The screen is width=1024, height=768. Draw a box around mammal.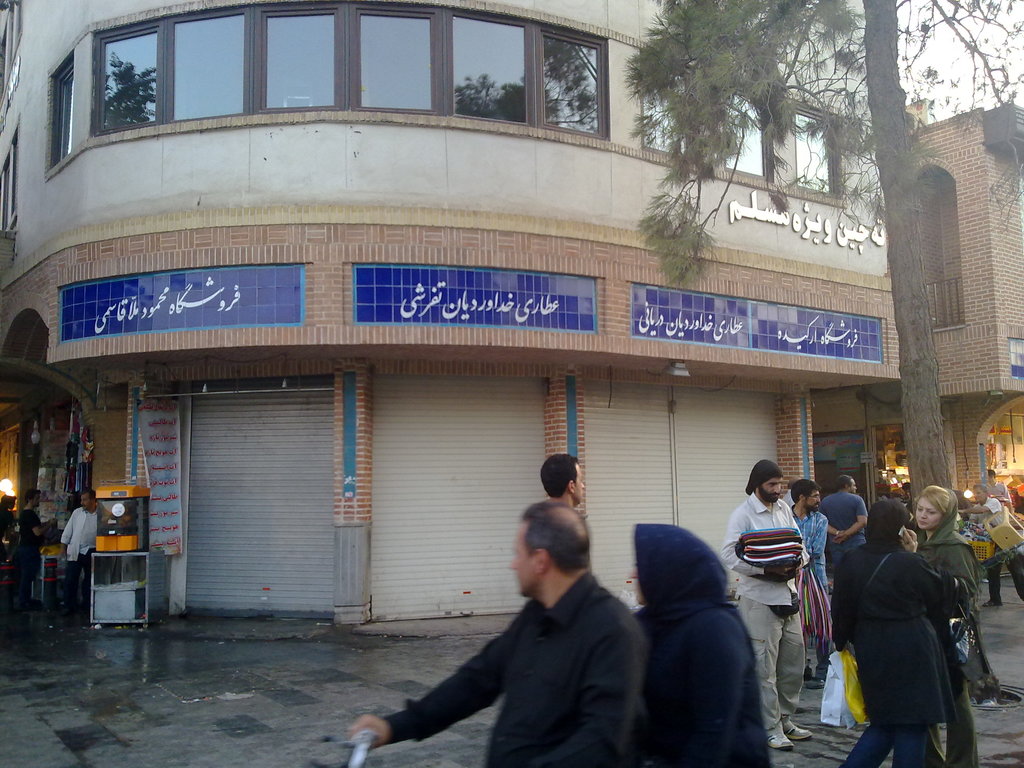
left=0, top=495, right=19, bottom=562.
